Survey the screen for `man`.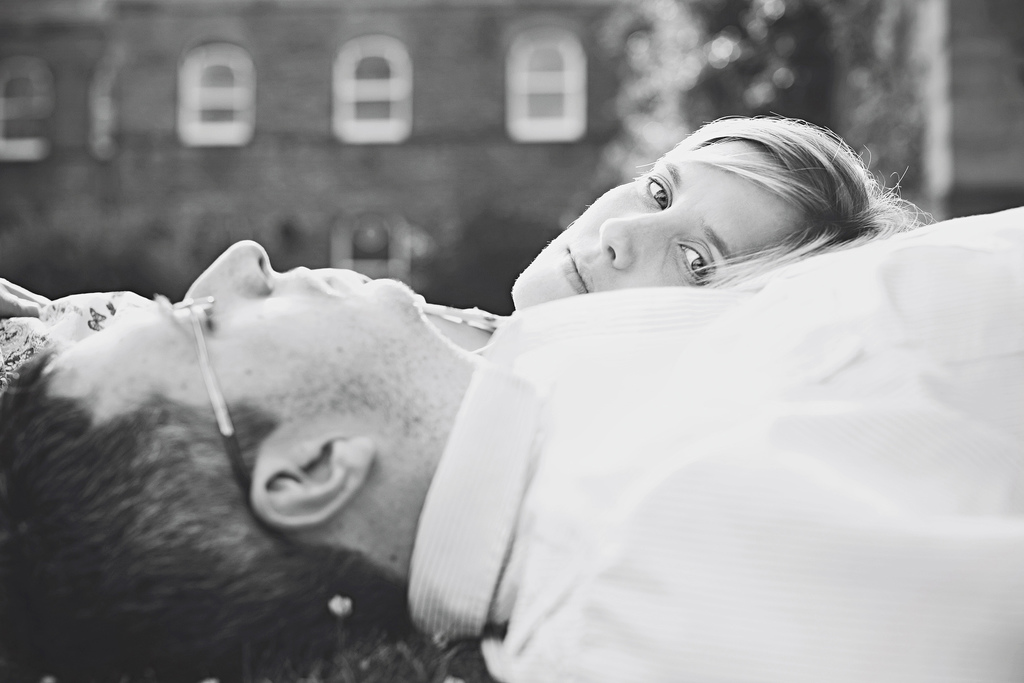
Survey found: <box>0,206,1023,682</box>.
